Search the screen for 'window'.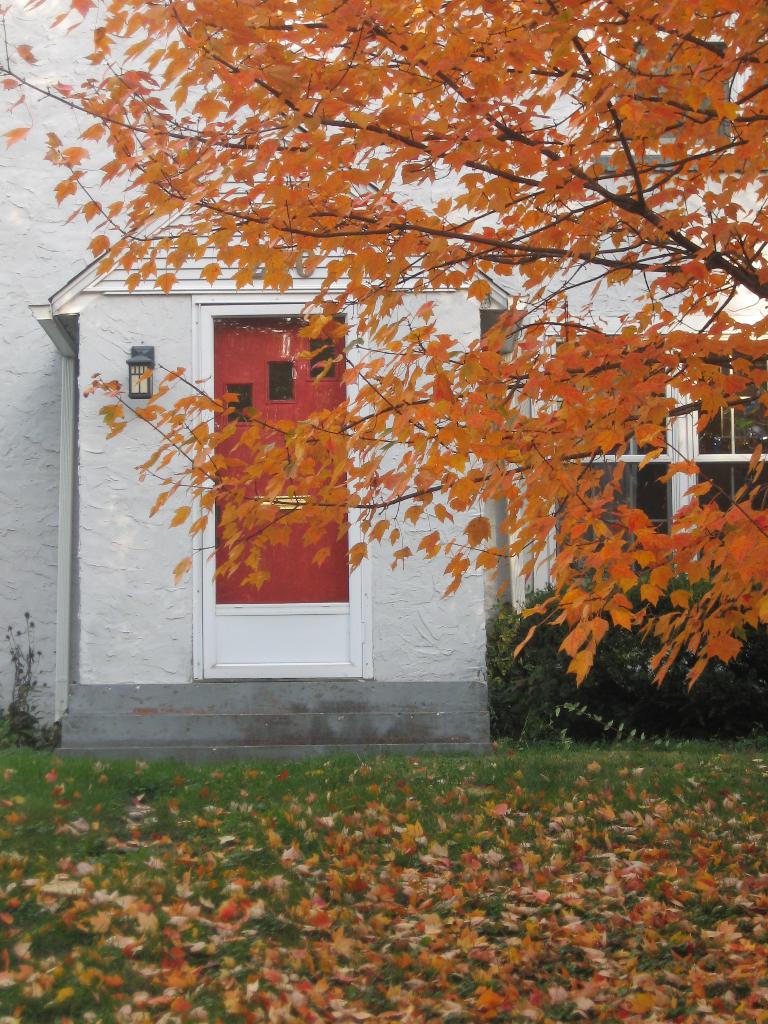
Found at [left=529, top=324, right=767, bottom=618].
